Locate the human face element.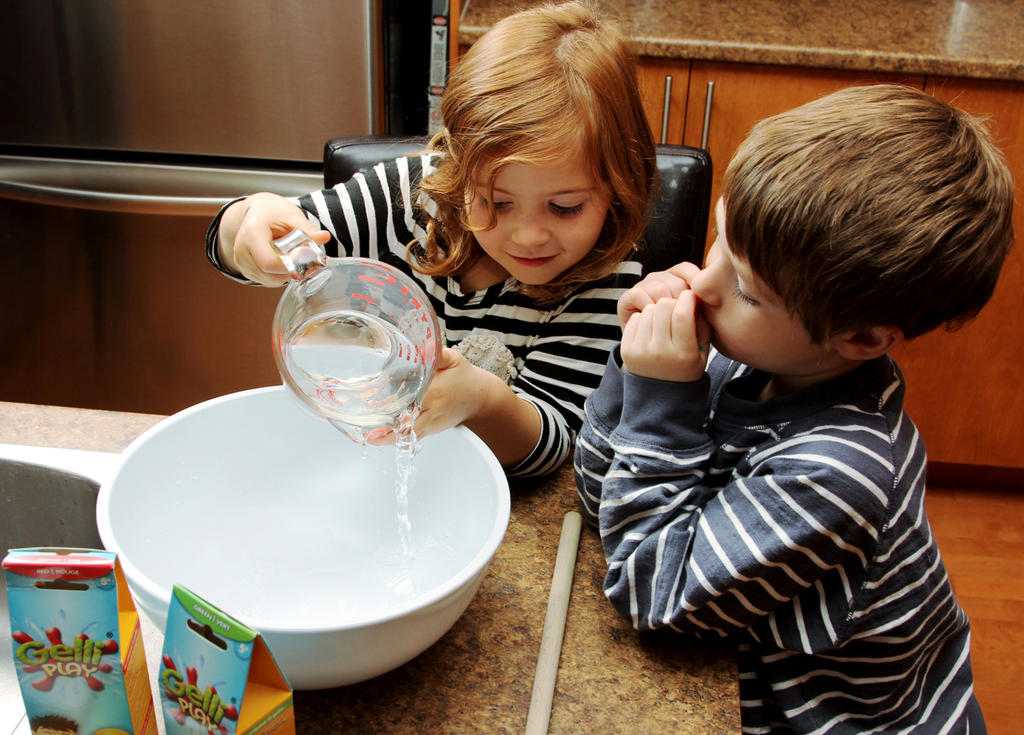
Element bbox: [left=37, top=724, right=74, bottom=734].
